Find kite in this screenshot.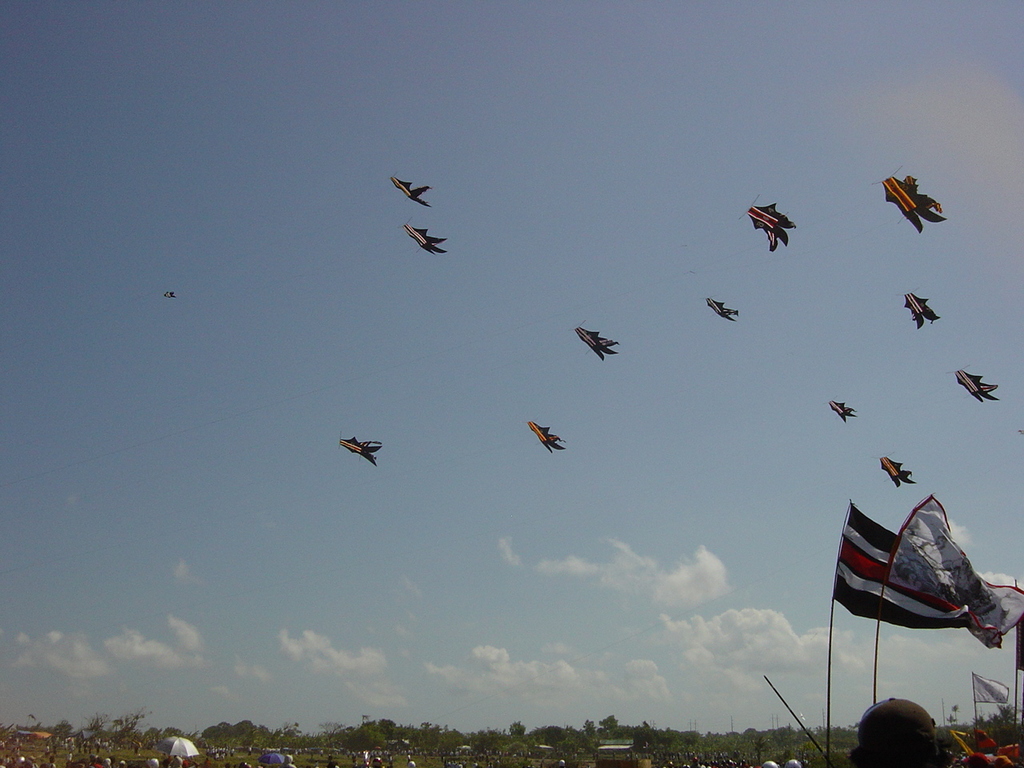
The bounding box for kite is 873:450:918:489.
